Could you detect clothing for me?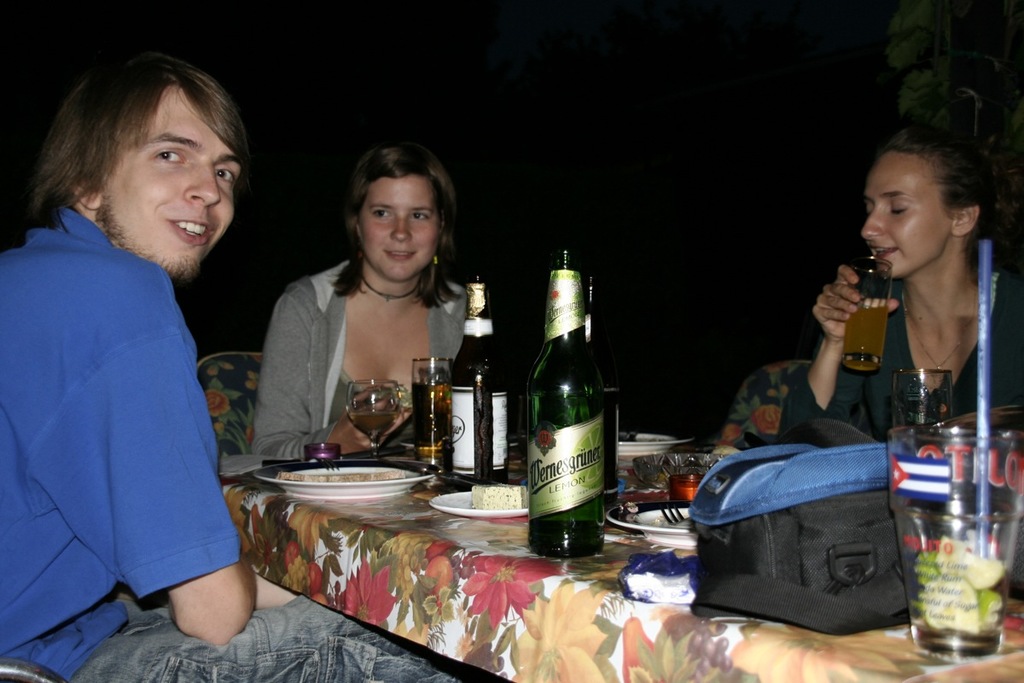
Detection result: Rect(249, 255, 470, 465).
